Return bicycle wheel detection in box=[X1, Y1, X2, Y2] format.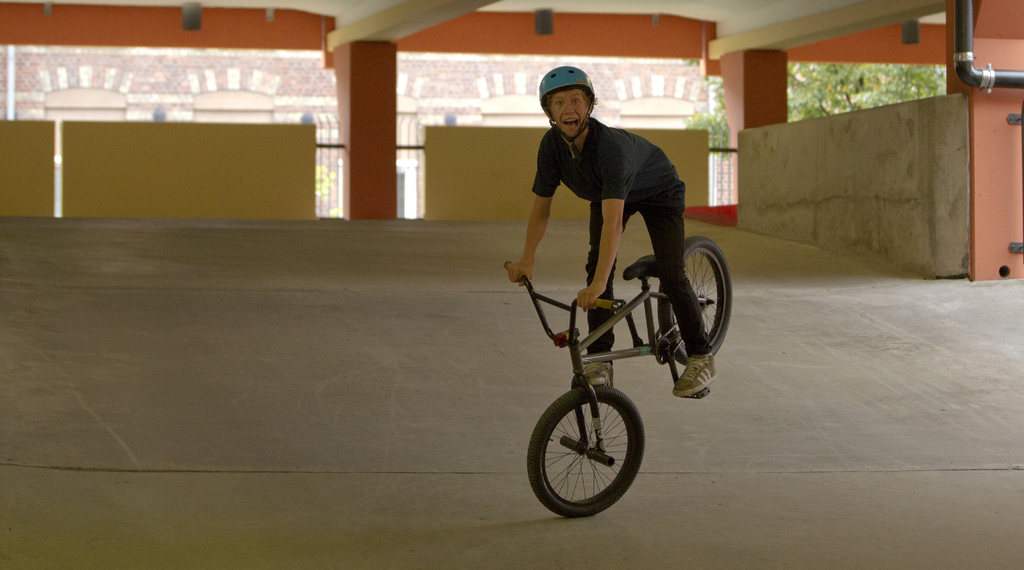
box=[660, 238, 730, 366].
